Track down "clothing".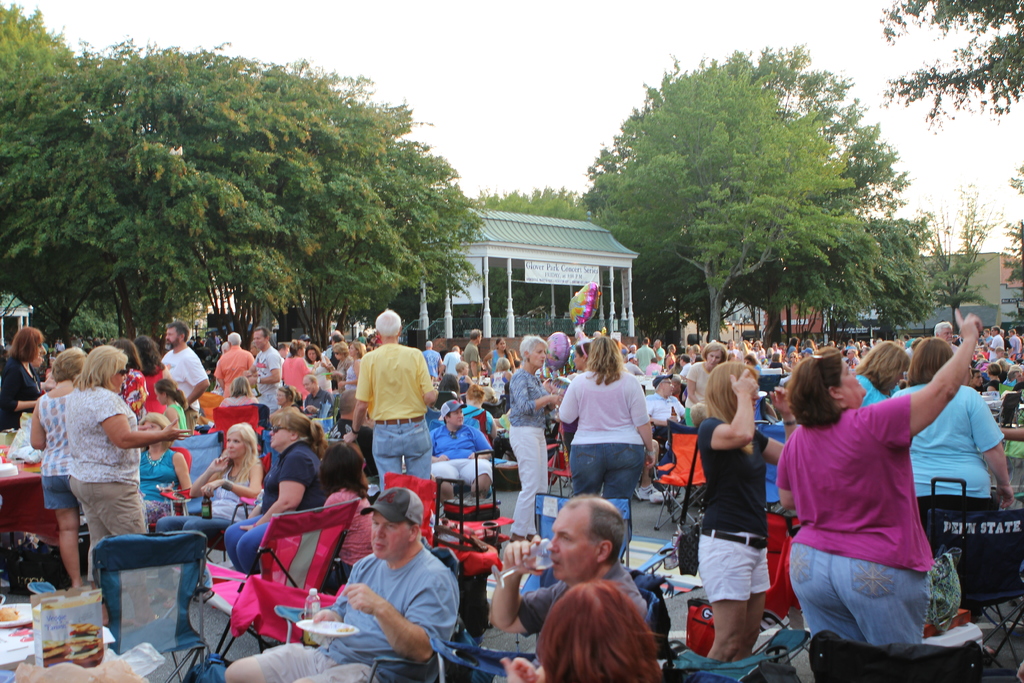
Tracked to <region>0, 359, 30, 425</region>.
